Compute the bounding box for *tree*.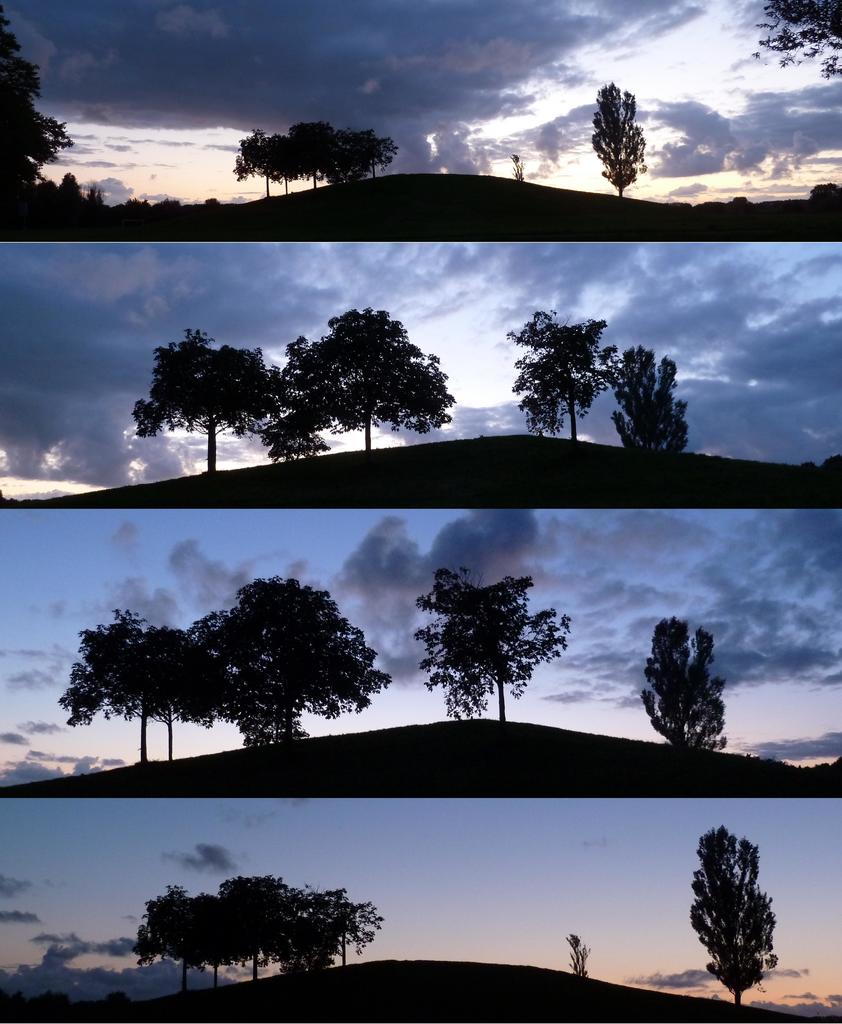
bbox(587, 81, 645, 198).
